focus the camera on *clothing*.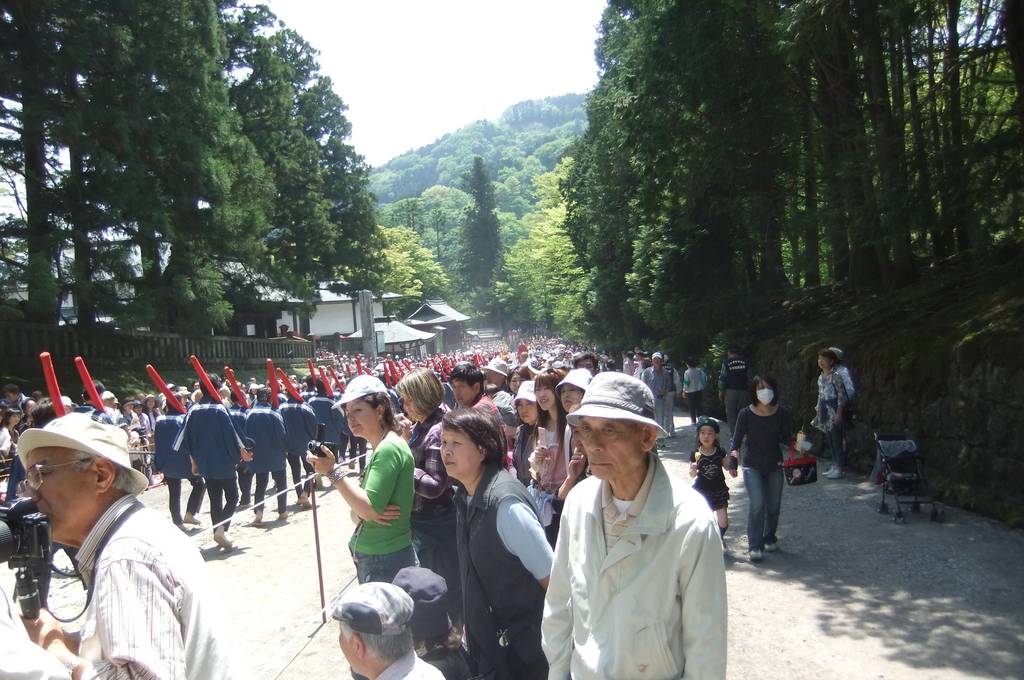
Focus region: 405,413,446,572.
